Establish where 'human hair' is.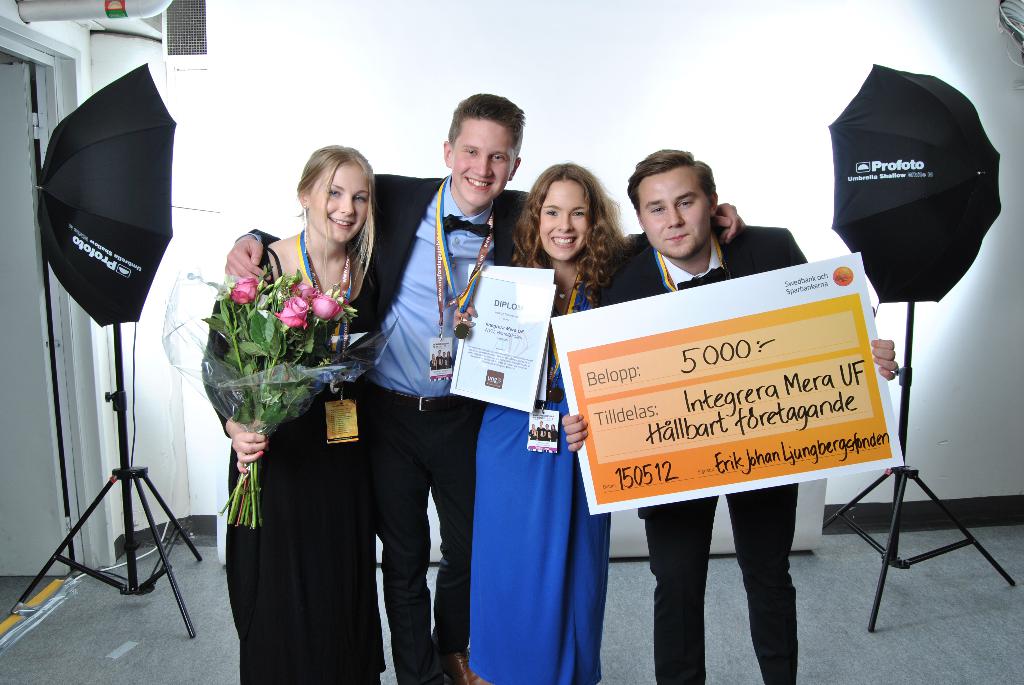
Established at x1=517, y1=157, x2=623, y2=297.
